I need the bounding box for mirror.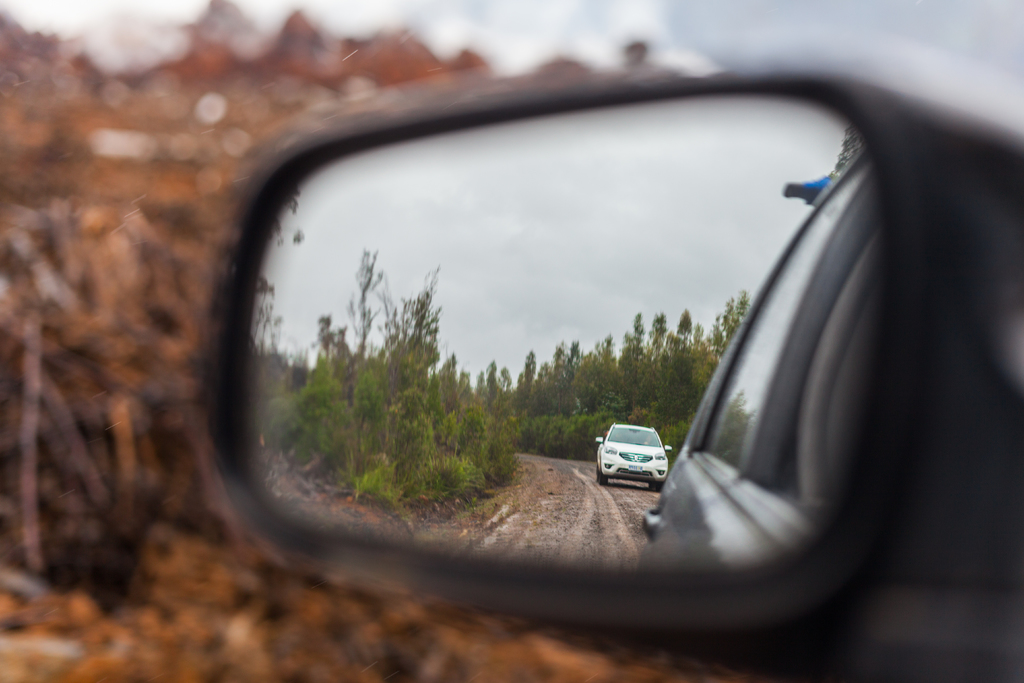
Here it is: 248 95 883 571.
